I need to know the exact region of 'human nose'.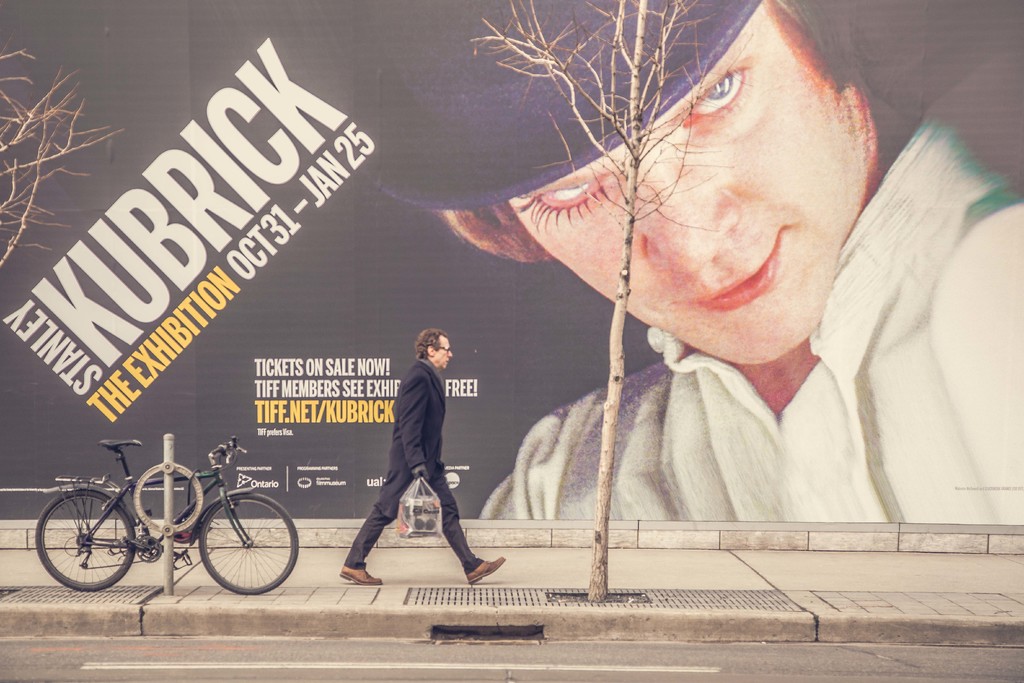
Region: BBox(649, 148, 739, 272).
